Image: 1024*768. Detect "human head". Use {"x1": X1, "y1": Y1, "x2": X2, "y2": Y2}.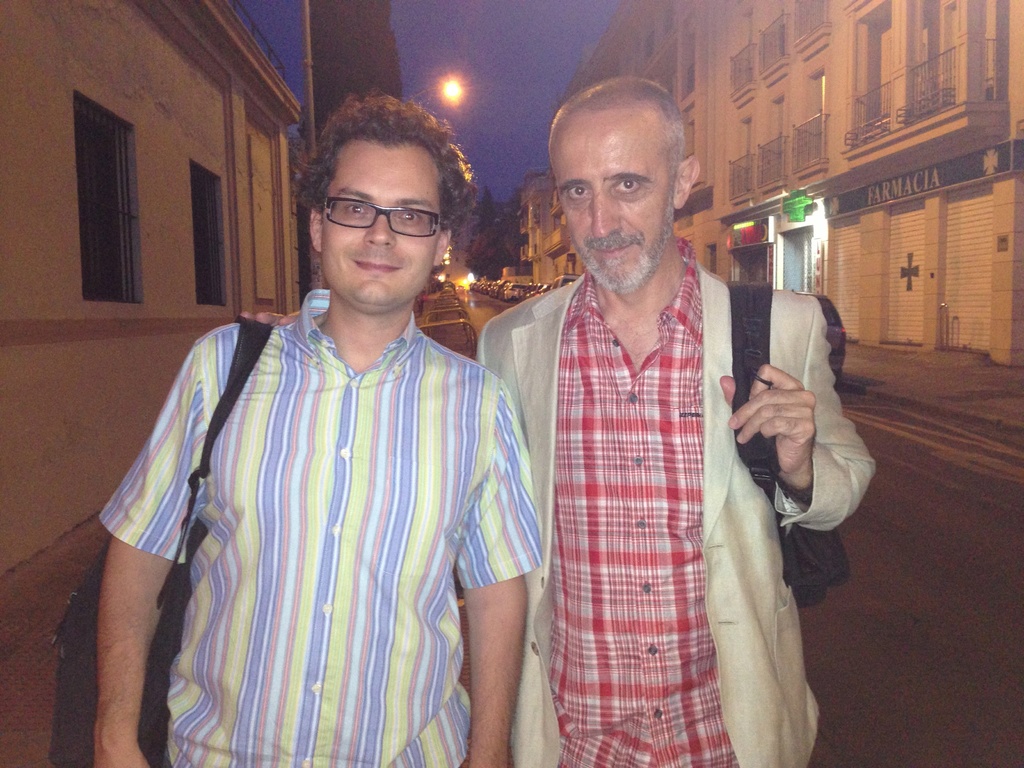
{"x1": 303, "y1": 97, "x2": 456, "y2": 311}.
